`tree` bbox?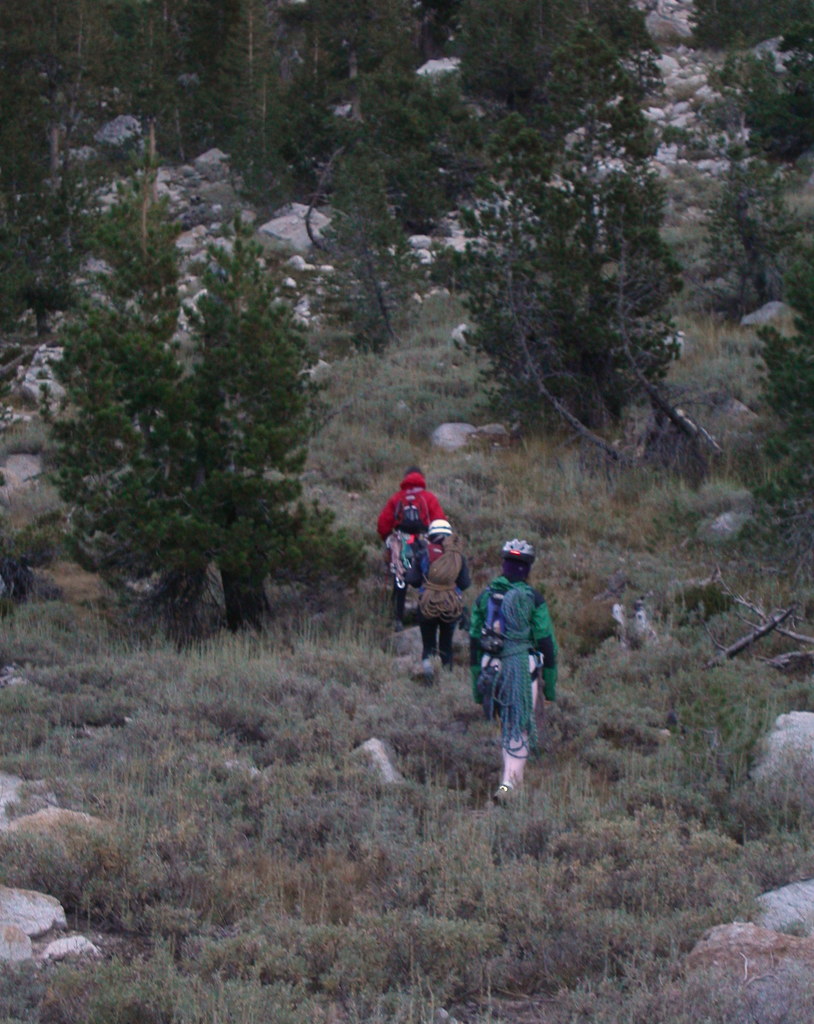
box=[720, 0, 813, 38]
